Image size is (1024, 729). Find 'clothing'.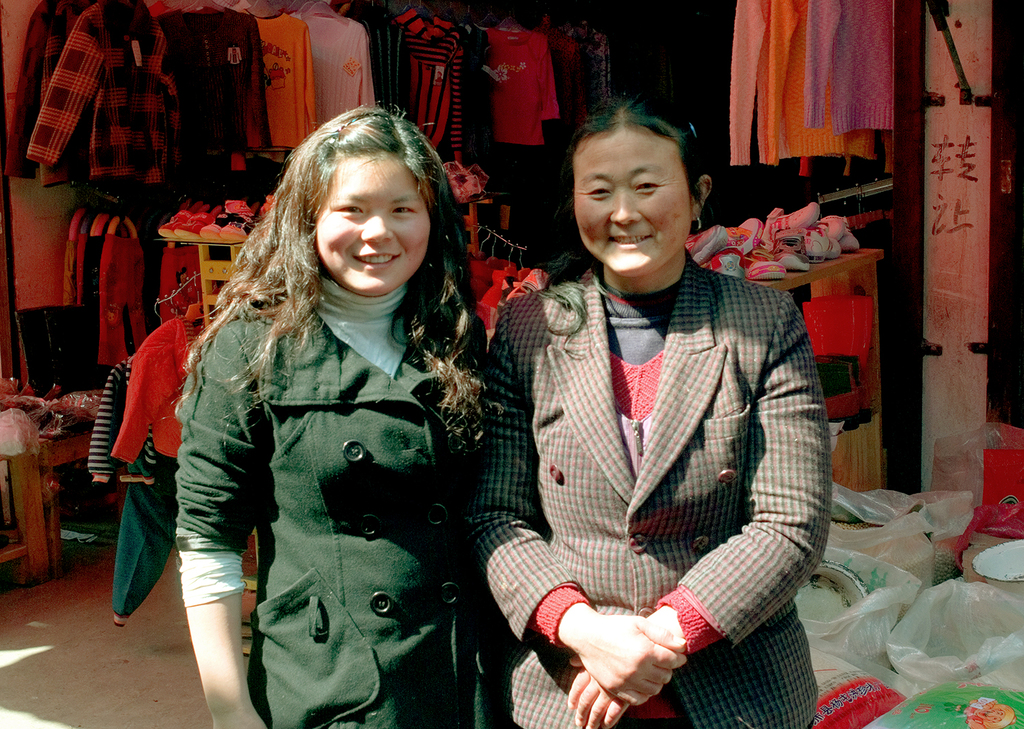
region(230, 7, 325, 179).
